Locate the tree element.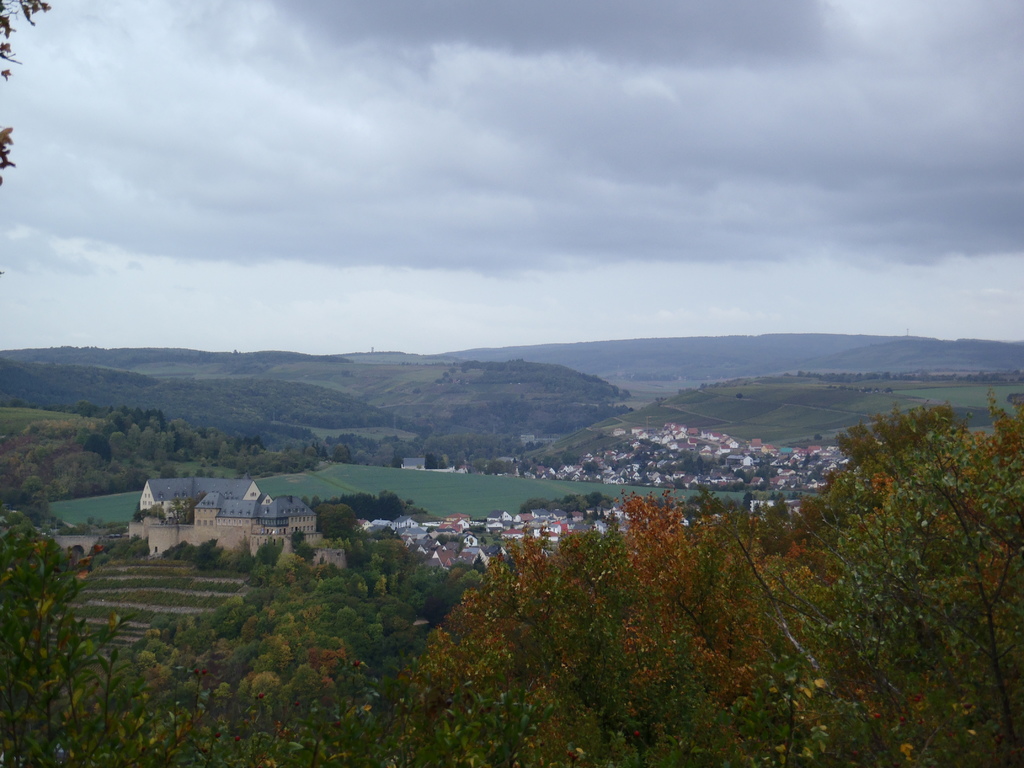
Element bbox: 675:455:707:478.
